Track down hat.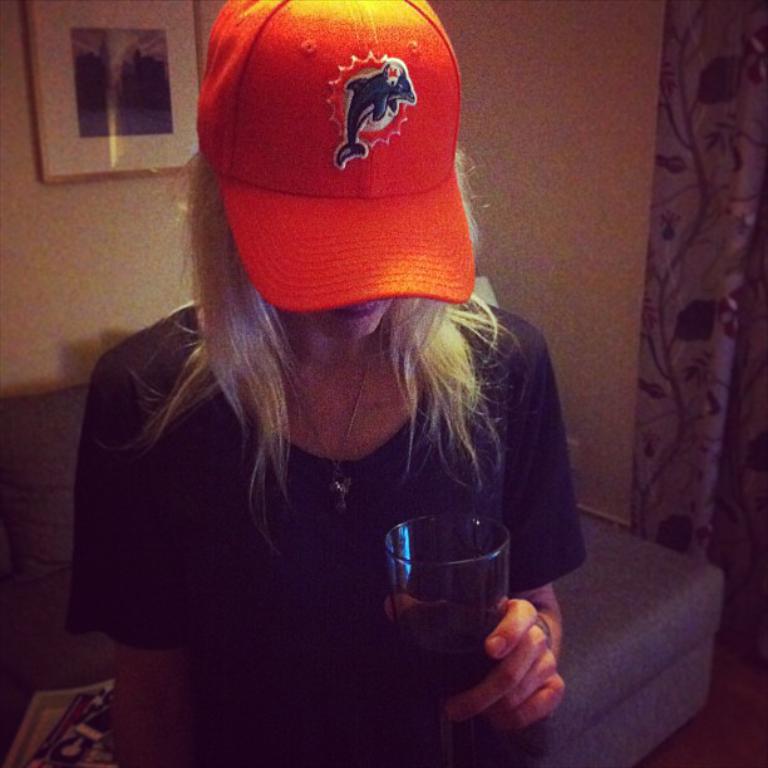
Tracked to pyautogui.locateOnScreen(195, 0, 479, 312).
